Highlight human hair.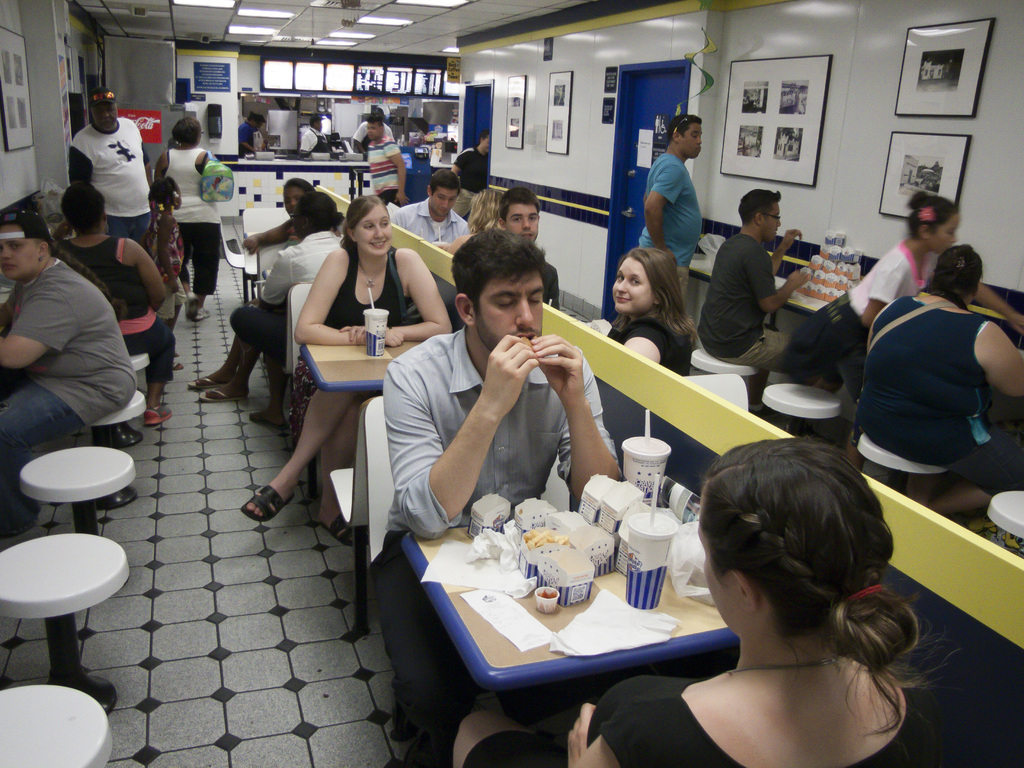
Highlighted region: [x1=466, y1=183, x2=508, y2=234].
